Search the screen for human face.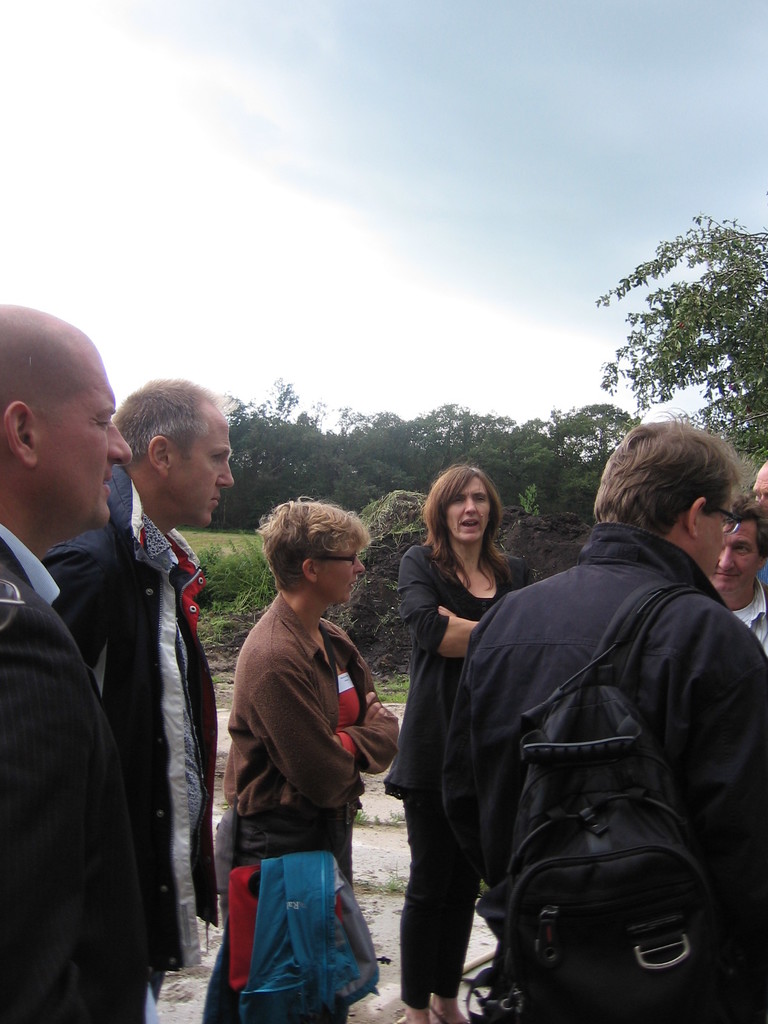
Found at [left=708, top=518, right=756, bottom=590].
